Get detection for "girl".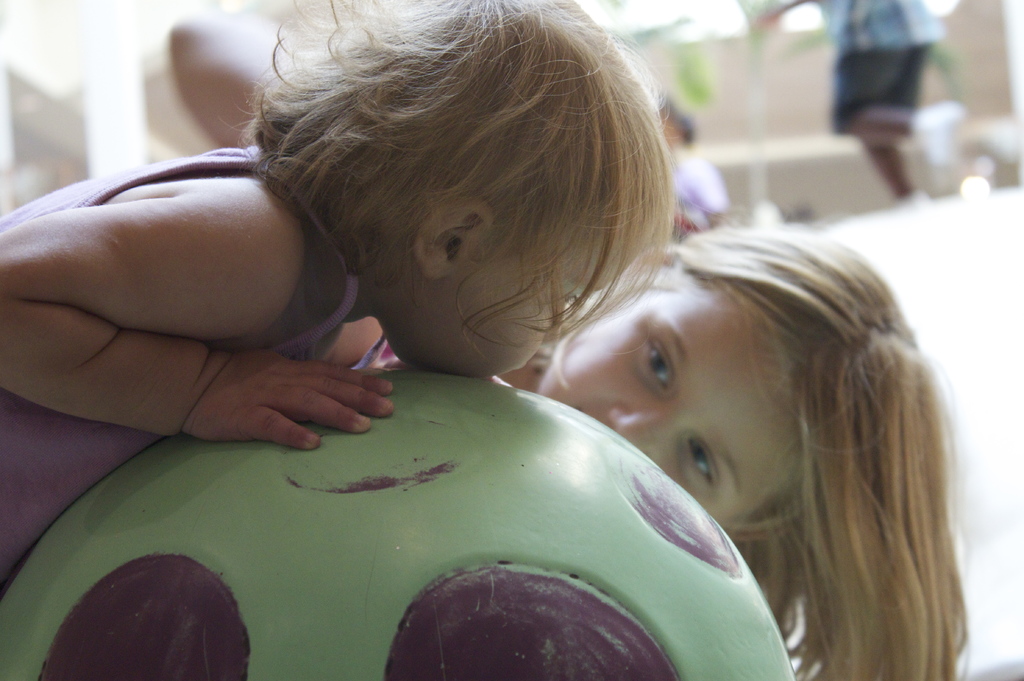
Detection: detection(515, 219, 967, 674).
